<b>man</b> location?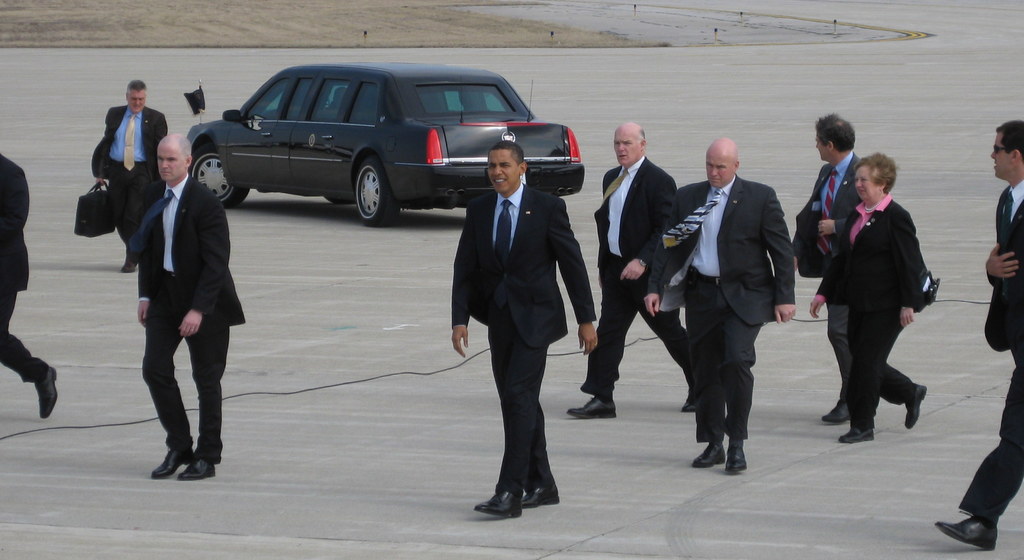
pyautogui.locateOnScreen(90, 79, 173, 276)
